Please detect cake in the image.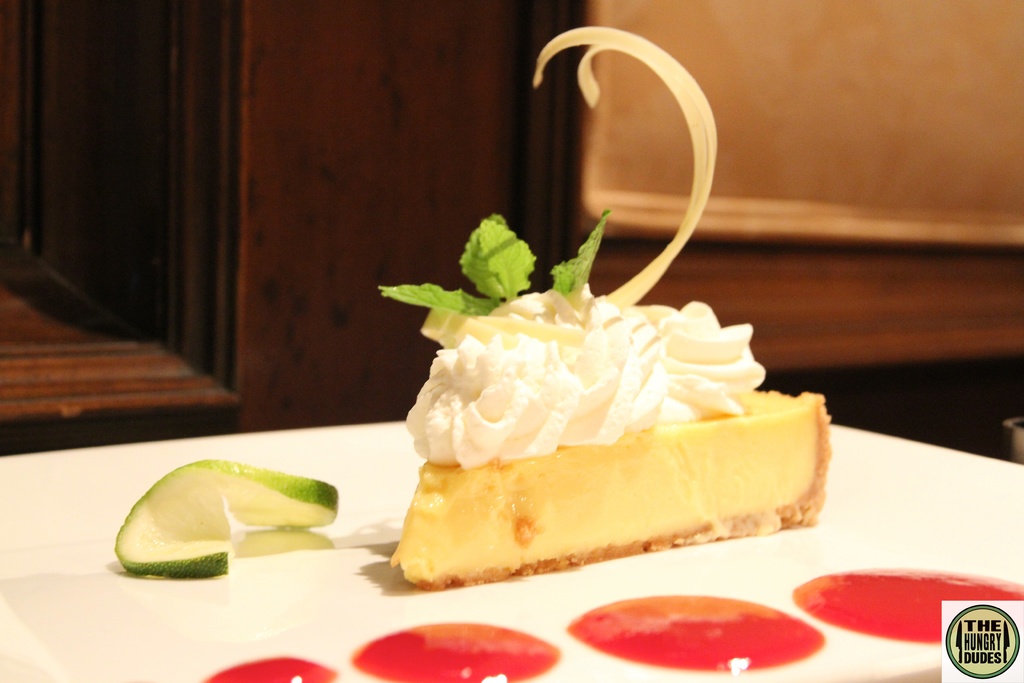
left=395, top=287, right=834, bottom=582.
